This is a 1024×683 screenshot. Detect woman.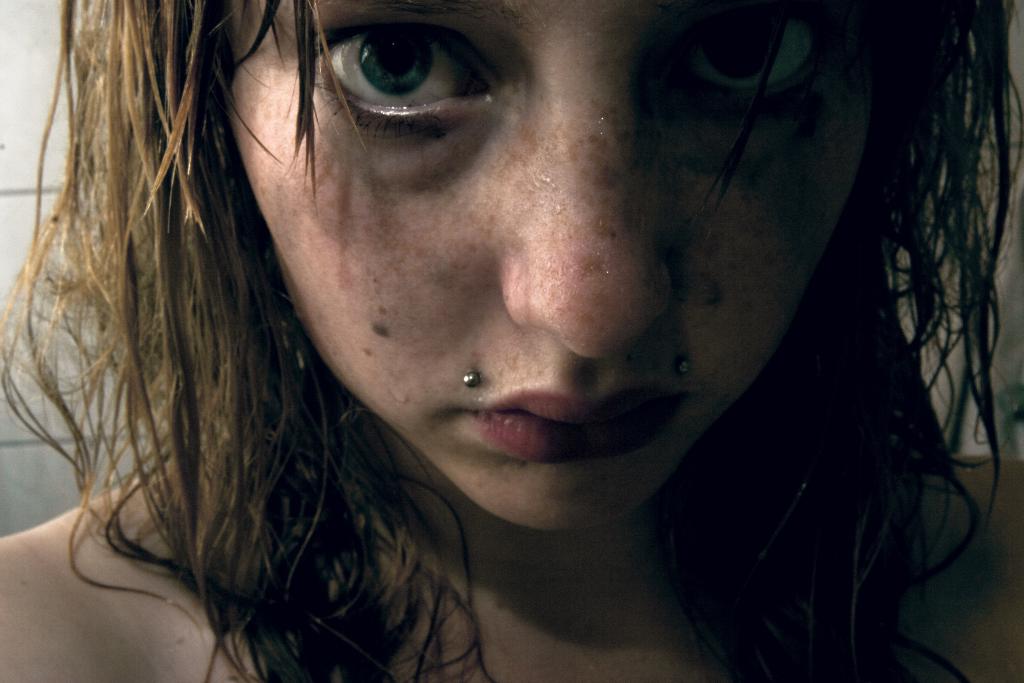
{"left": 0, "top": 0, "right": 996, "bottom": 672}.
